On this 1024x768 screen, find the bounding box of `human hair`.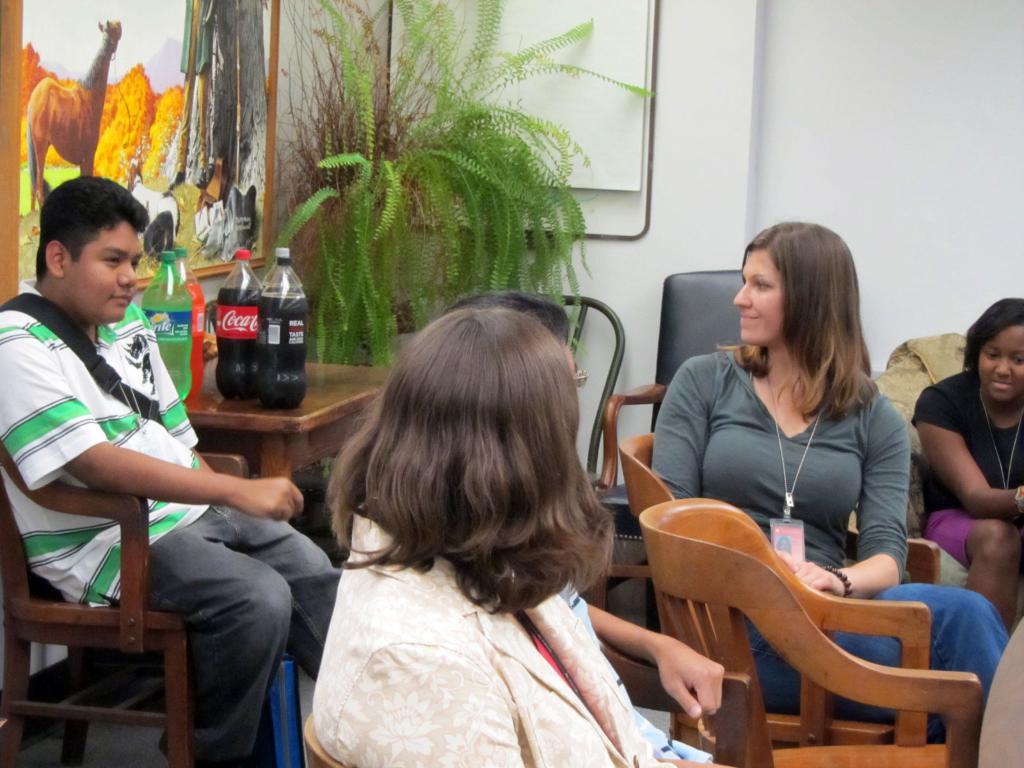
Bounding box: Rect(957, 297, 1023, 376).
